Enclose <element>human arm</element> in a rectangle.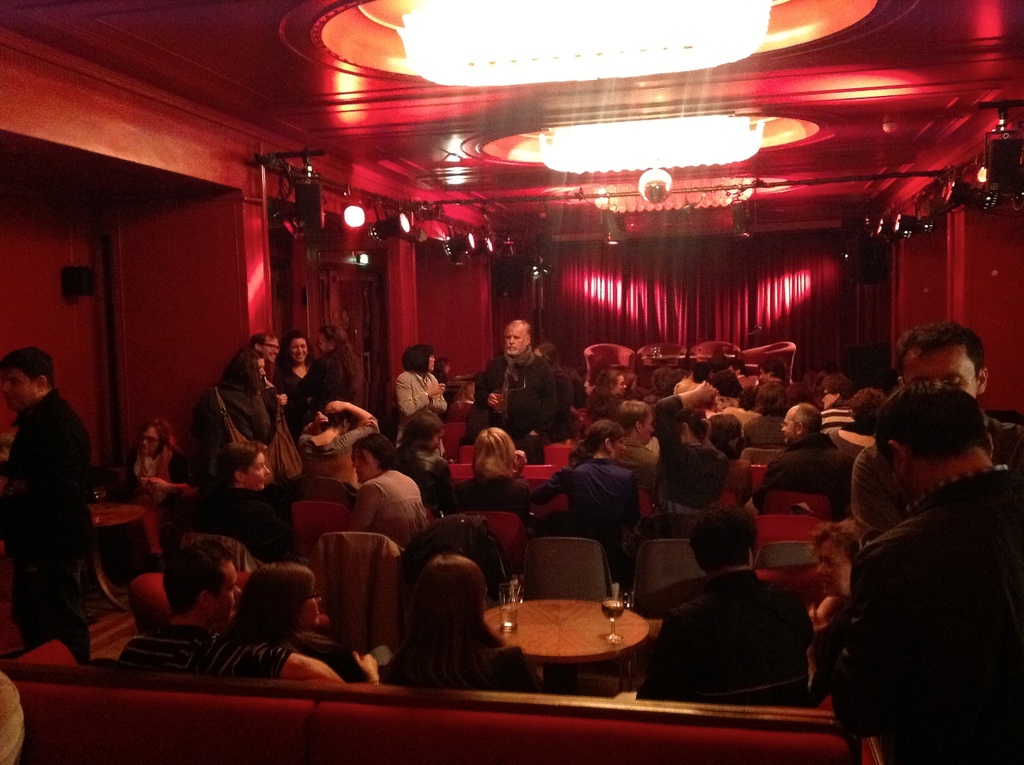
bbox(324, 398, 380, 455).
